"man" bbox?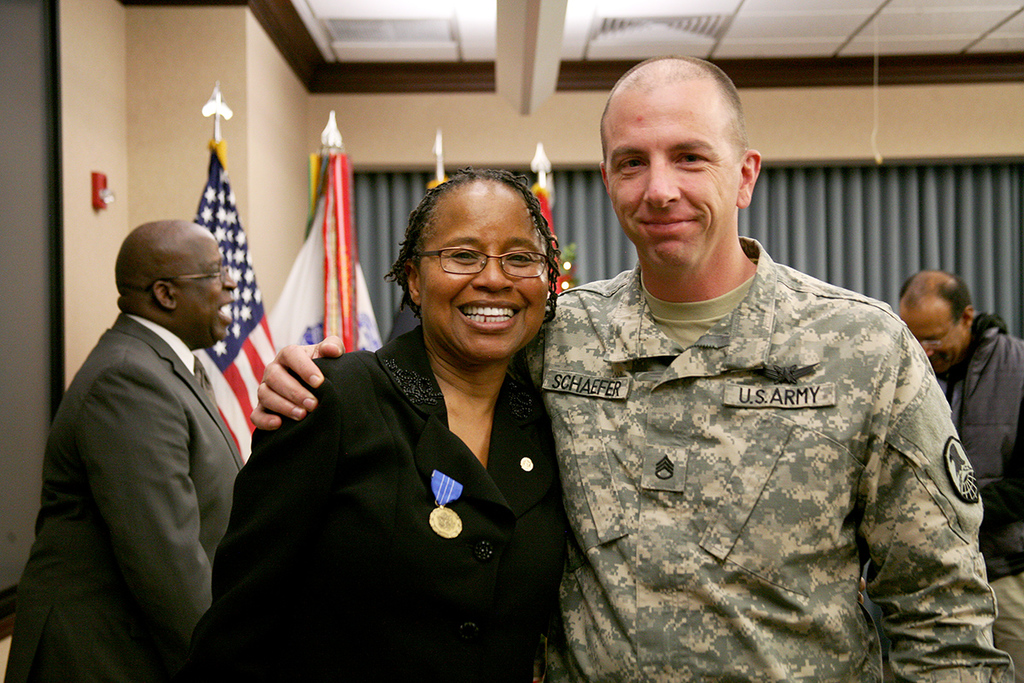
bbox(1, 222, 247, 682)
